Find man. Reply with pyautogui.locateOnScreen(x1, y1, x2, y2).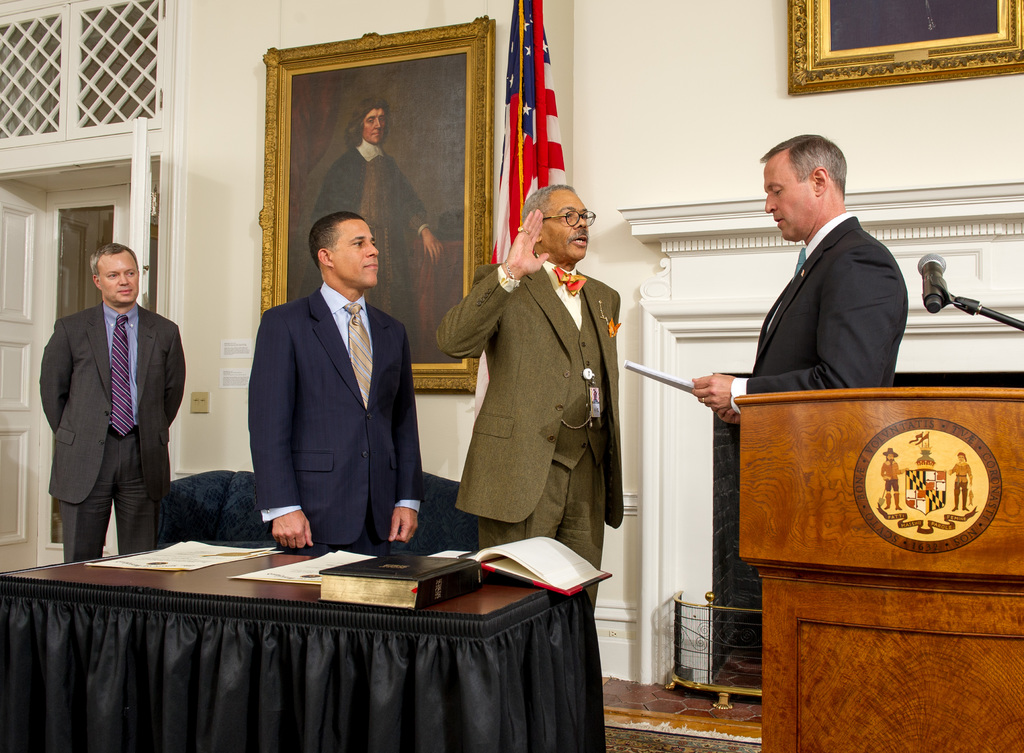
pyautogui.locateOnScreen(246, 215, 420, 549).
